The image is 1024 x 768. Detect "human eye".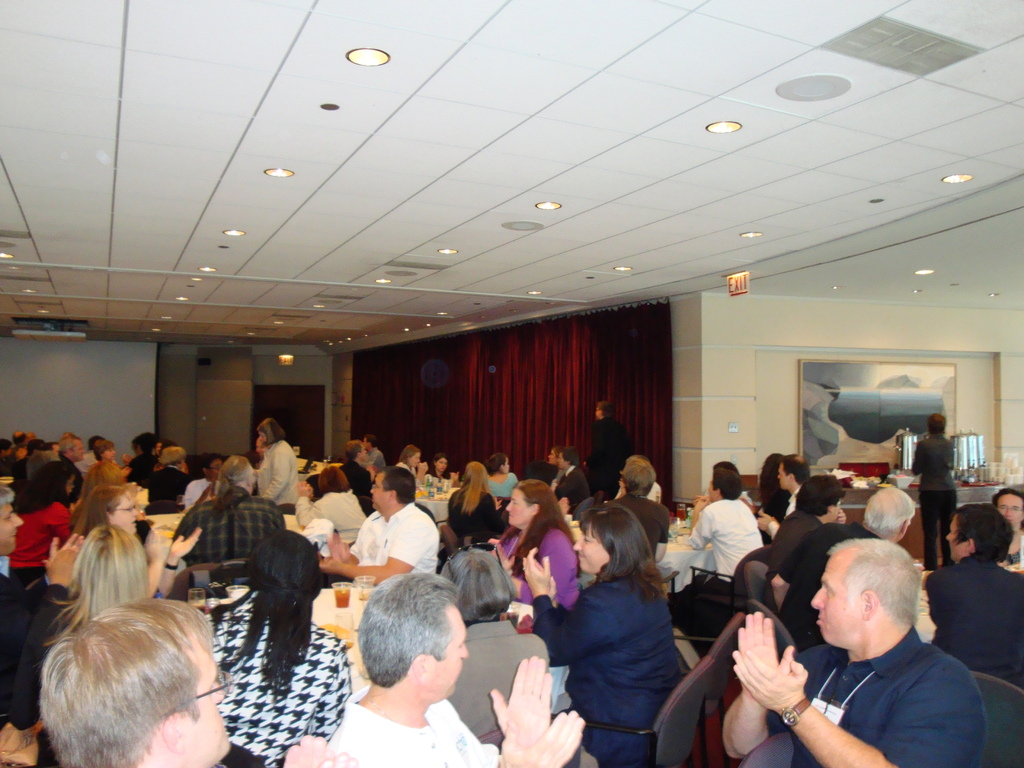
Detection: <region>1009, 504, 1021, 513</region>.
